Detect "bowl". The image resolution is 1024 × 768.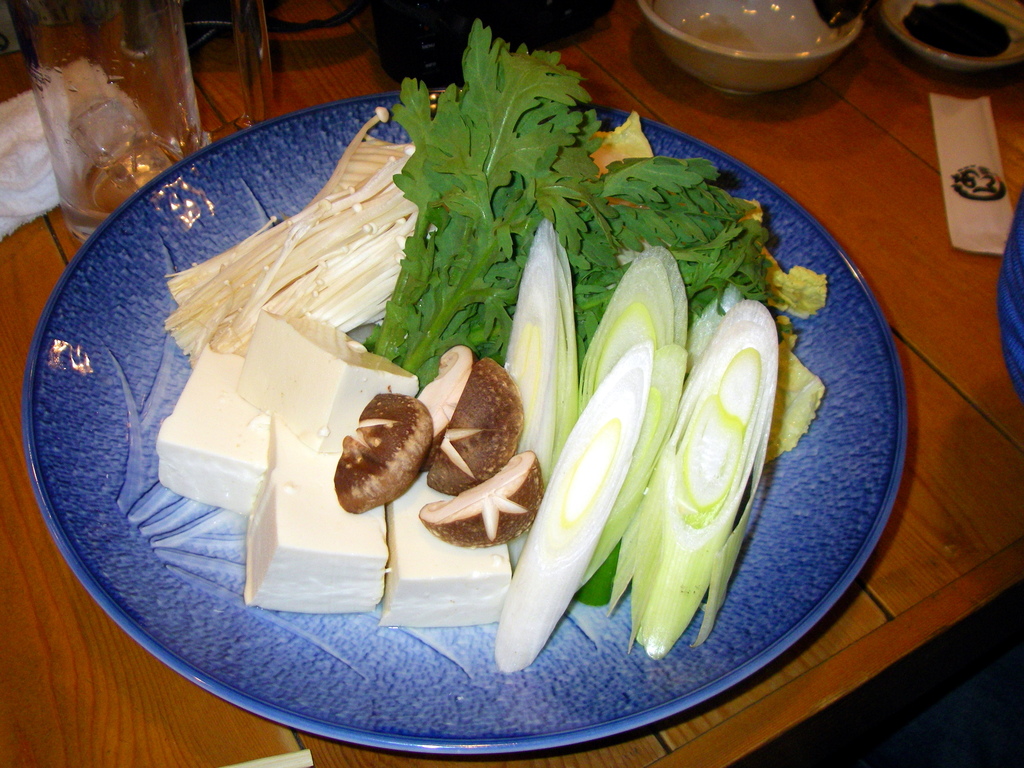
x1=630 y1=6 x2=889 y2=108.
